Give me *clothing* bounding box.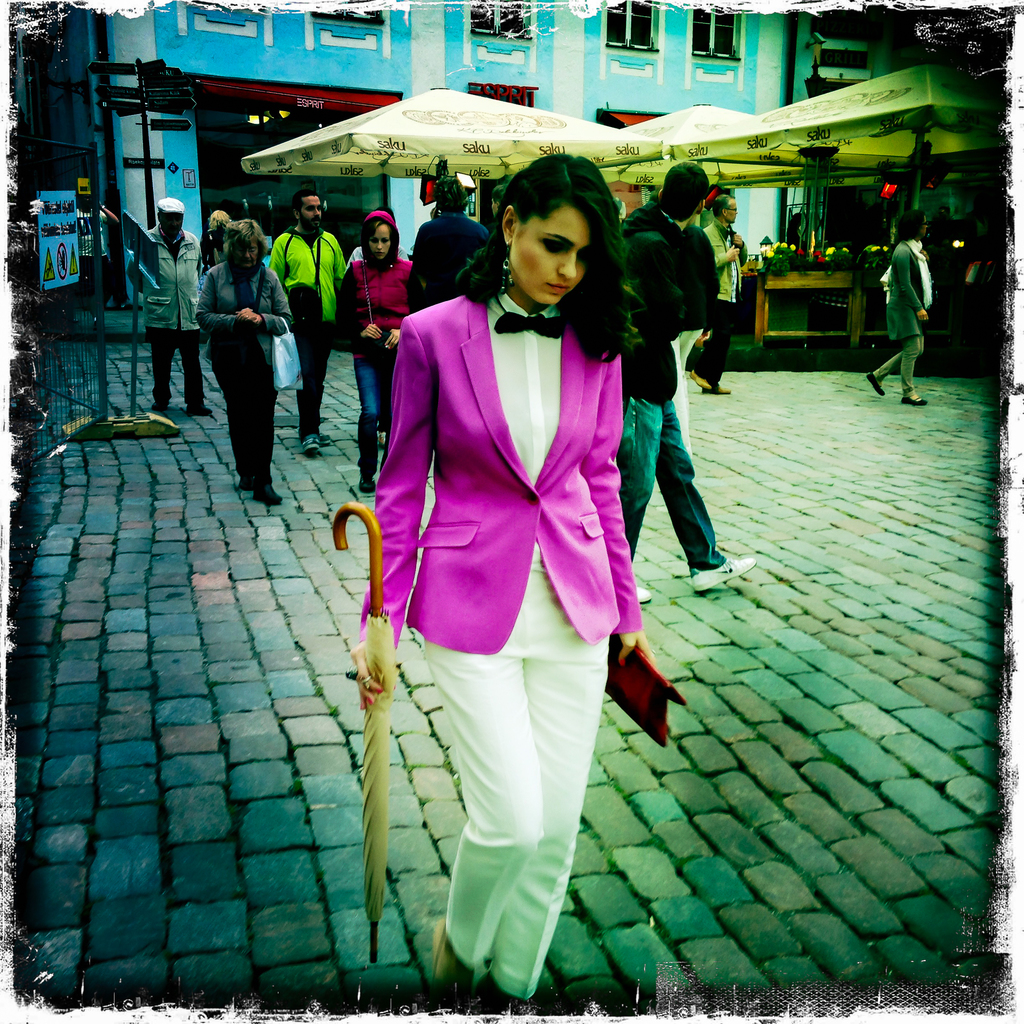
<region>339, 246, 421, 422</region>.
